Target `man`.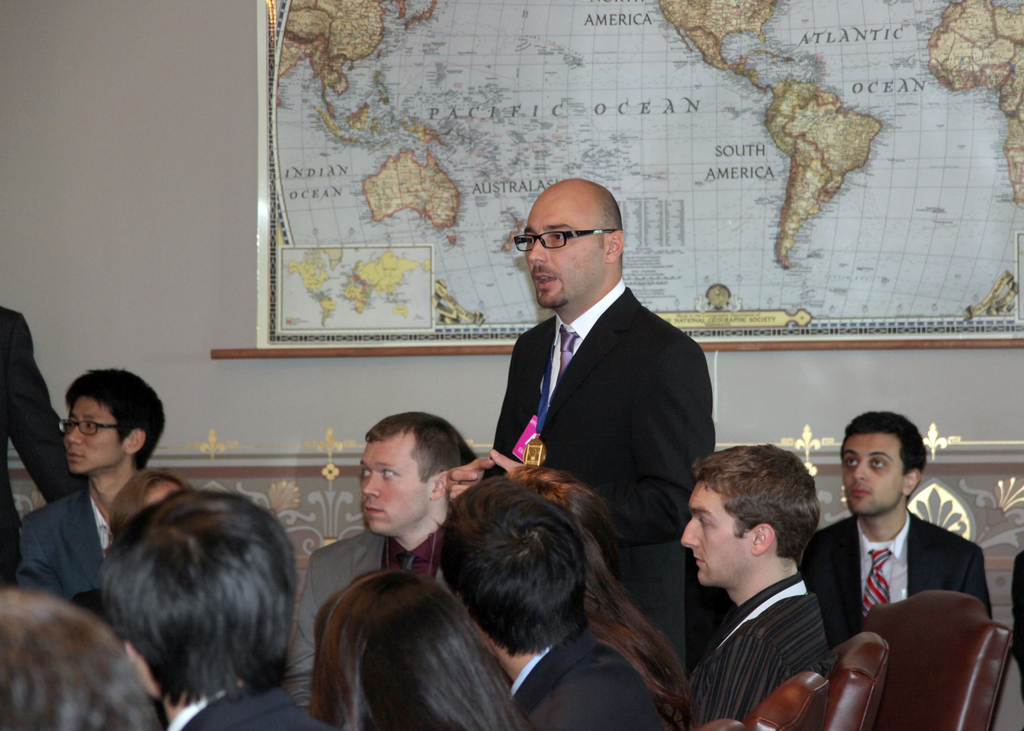
Target region: Rect(797, 407, 991, 647).
